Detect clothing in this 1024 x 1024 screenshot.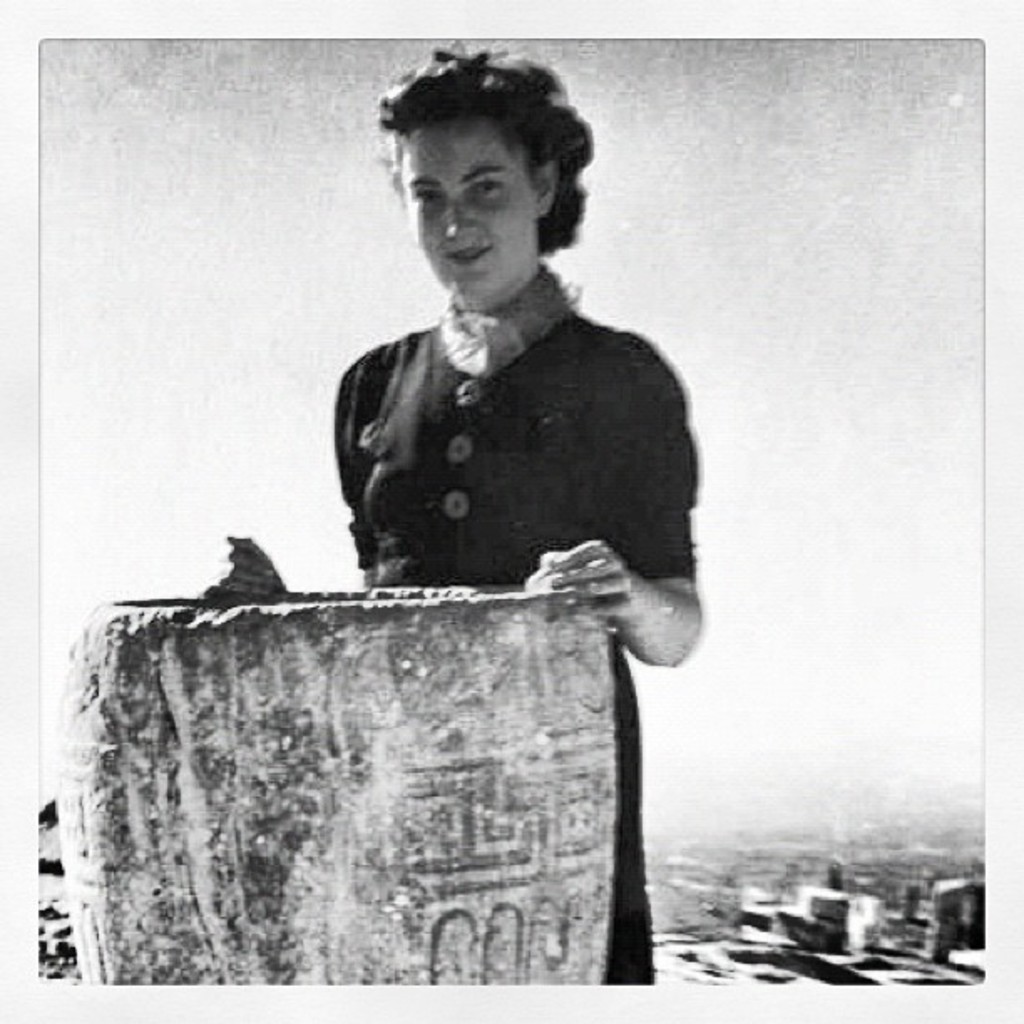
Detection: {"left": 301, "top": 301, "right": 703, "bottom": 627}.
